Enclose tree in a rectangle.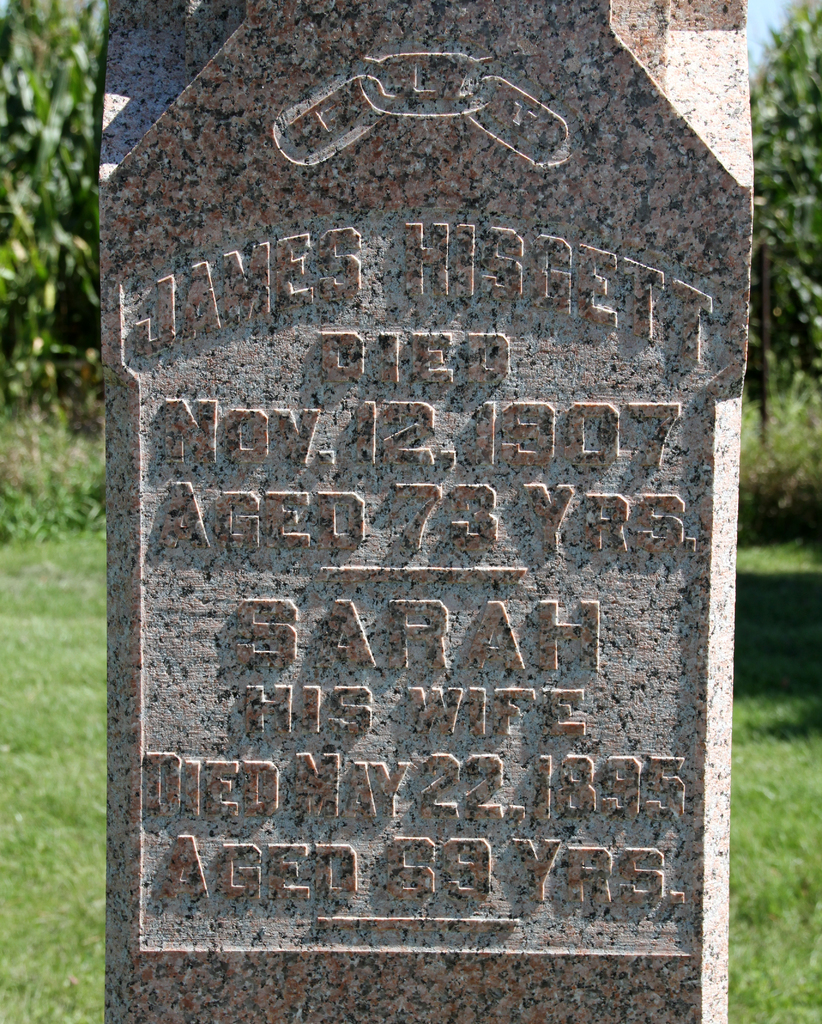
[0,1,108,547].
